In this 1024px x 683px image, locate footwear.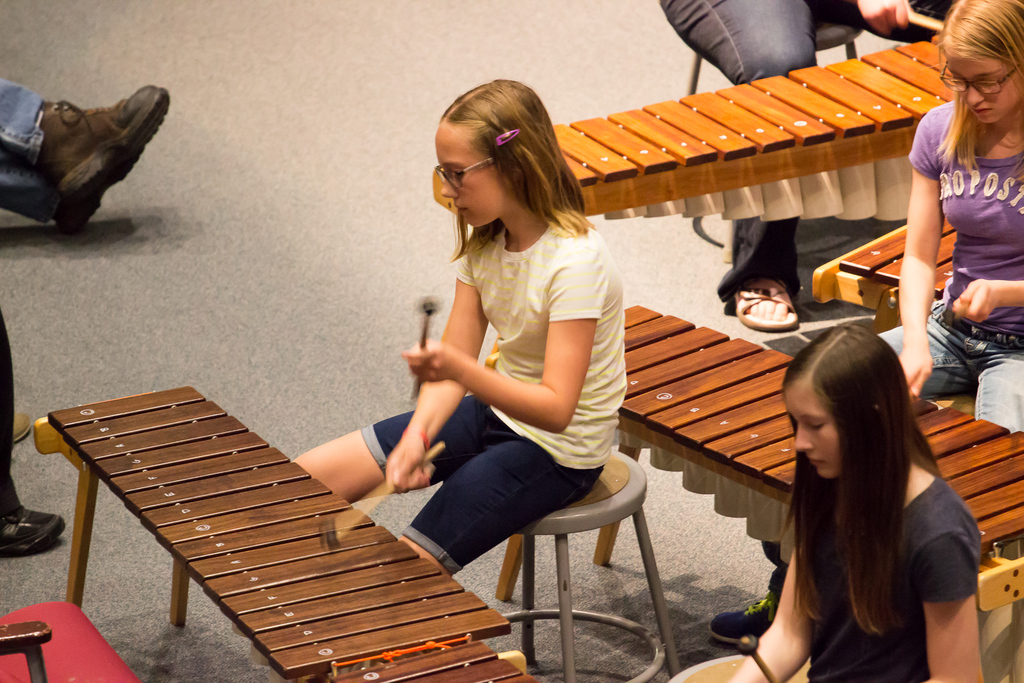
Bounding box: locate(31, 81, 171, 204).
